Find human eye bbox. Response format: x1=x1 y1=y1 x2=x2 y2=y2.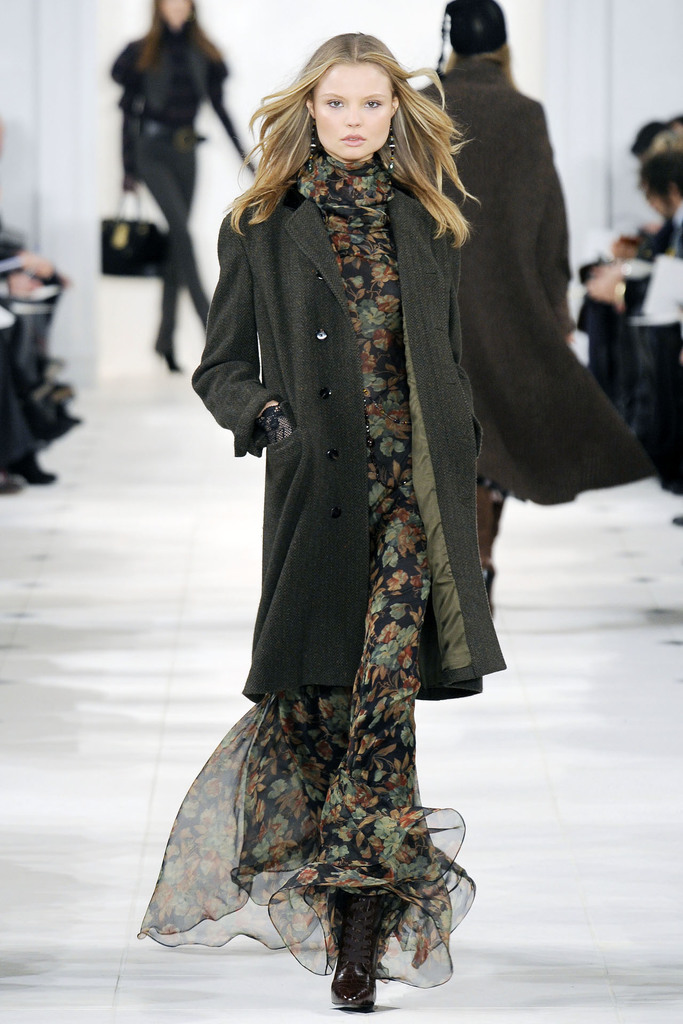
x1=360 y1=94 x2=386 y2=109.
